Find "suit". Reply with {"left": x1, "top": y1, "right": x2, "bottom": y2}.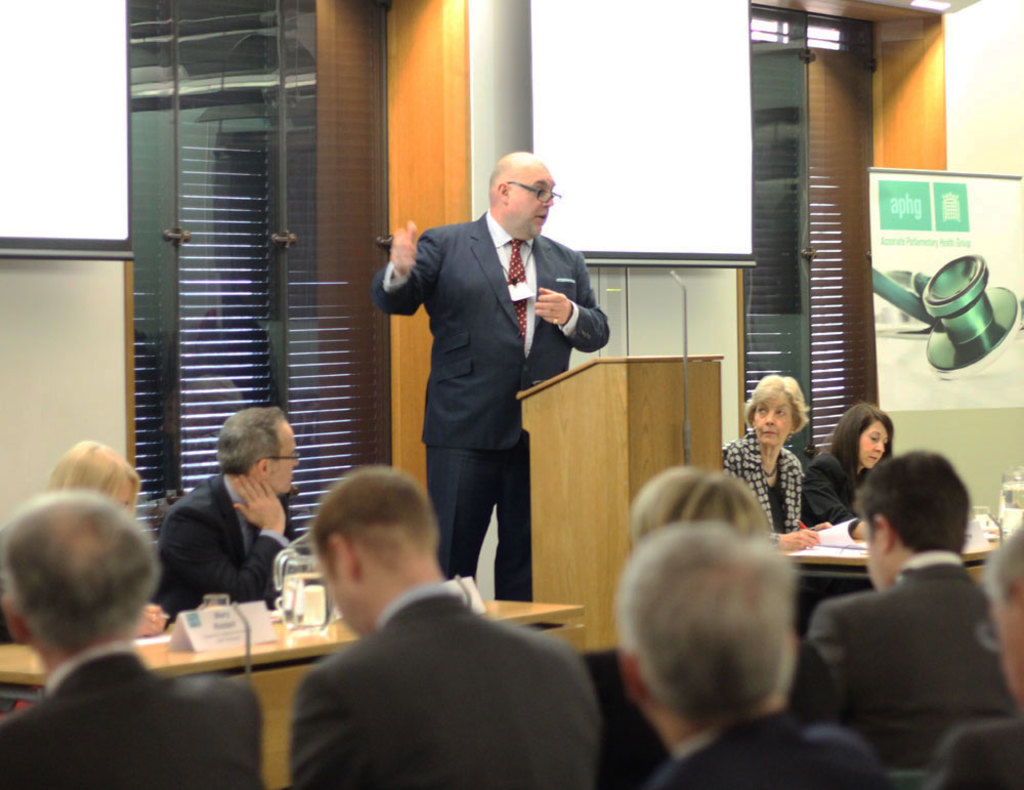
{"left": 0, "top": 638, "right": 265, "bottom": 789}.
